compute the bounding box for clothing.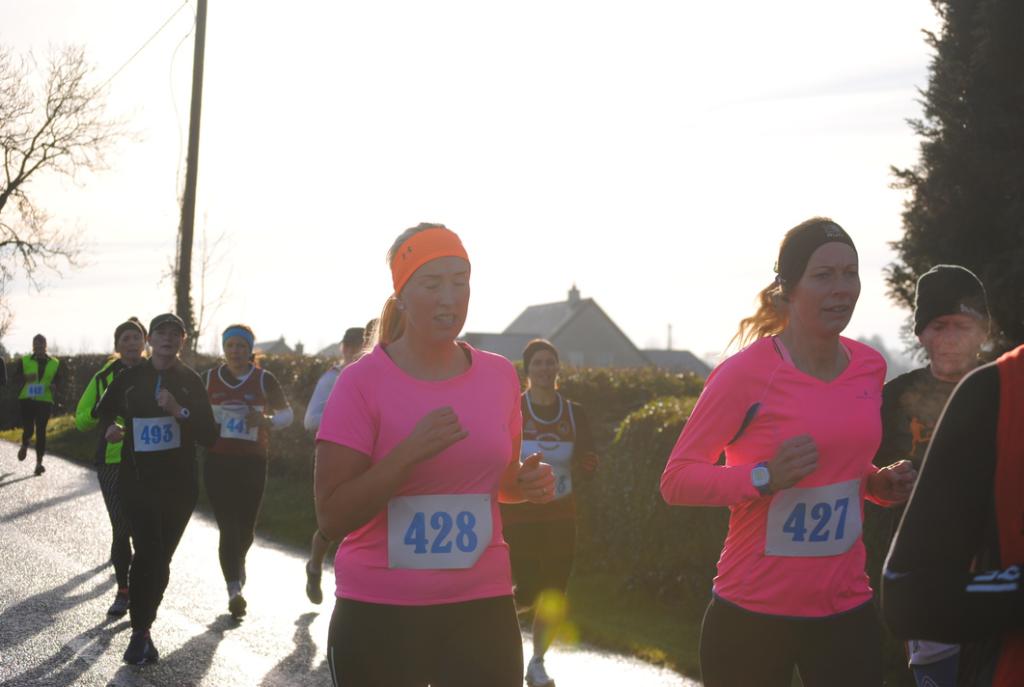
[314, 322, 525, 638].
